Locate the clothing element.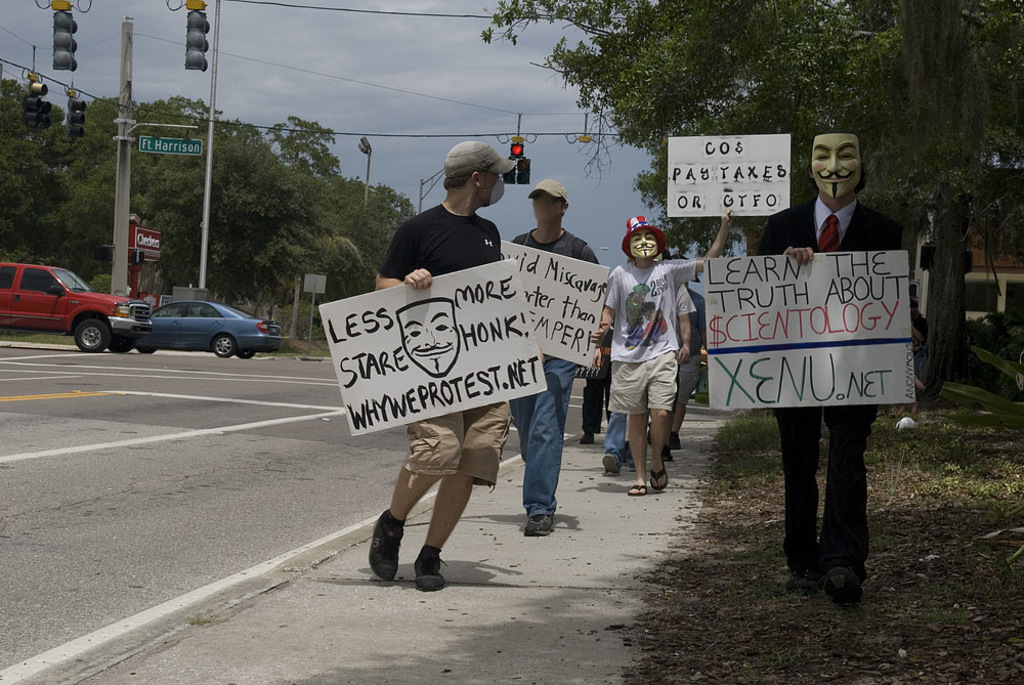
Element bbox: (left=603, top=257, right=691, bottom=400).
